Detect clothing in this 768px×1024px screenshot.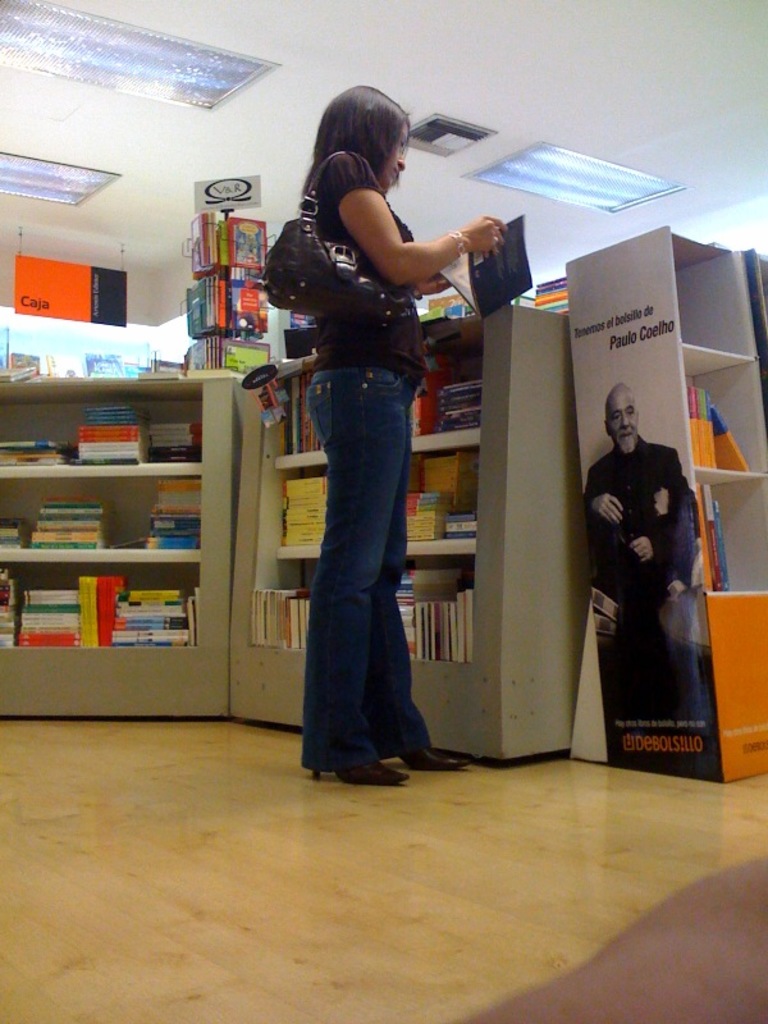
Detection: region(311, 141, 451, 773).
